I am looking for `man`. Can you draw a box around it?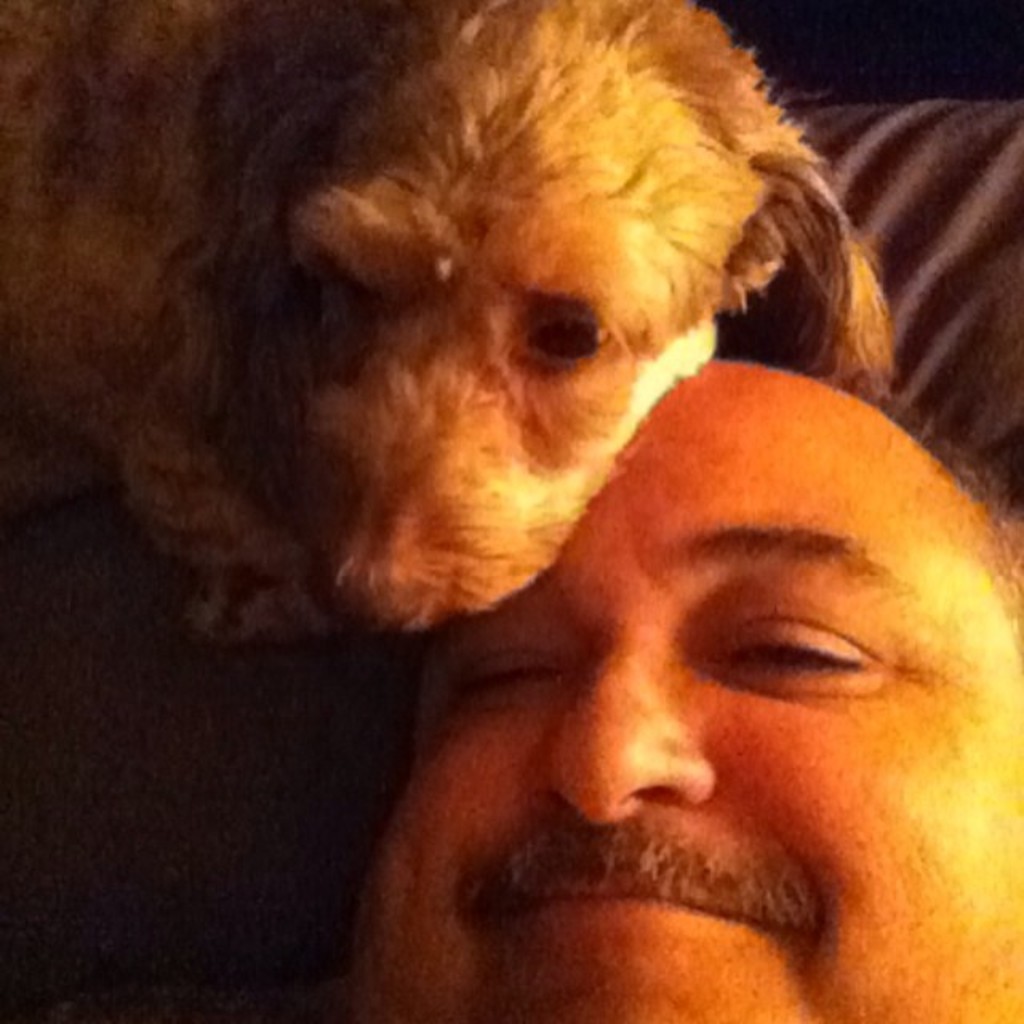
Sure, the bounding box is region(358, 358, 1022, 1022).
